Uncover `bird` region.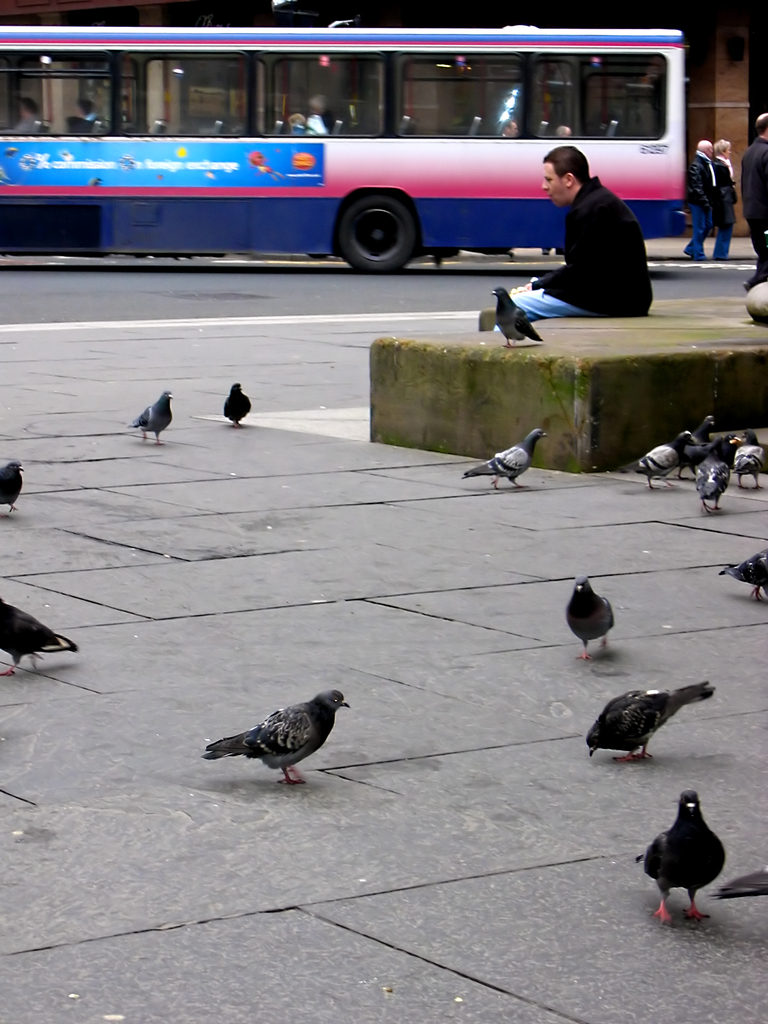
Uncovered: [left=713, top=424, right=744, bottom=470].
